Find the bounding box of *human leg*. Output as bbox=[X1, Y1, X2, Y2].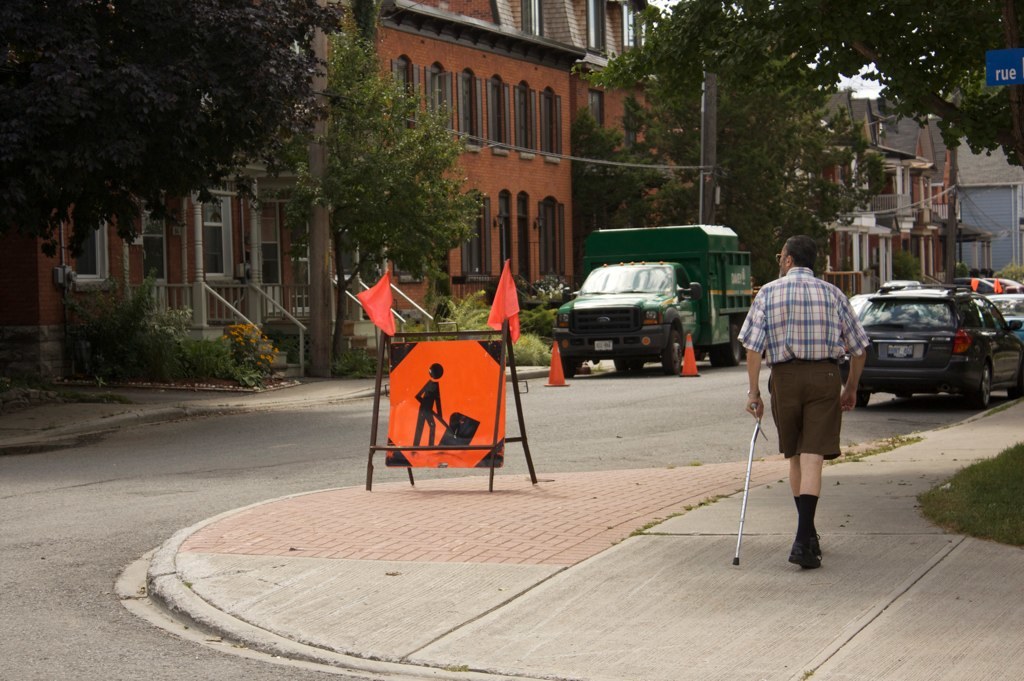
bbox=[769, 359, 841, 568].
